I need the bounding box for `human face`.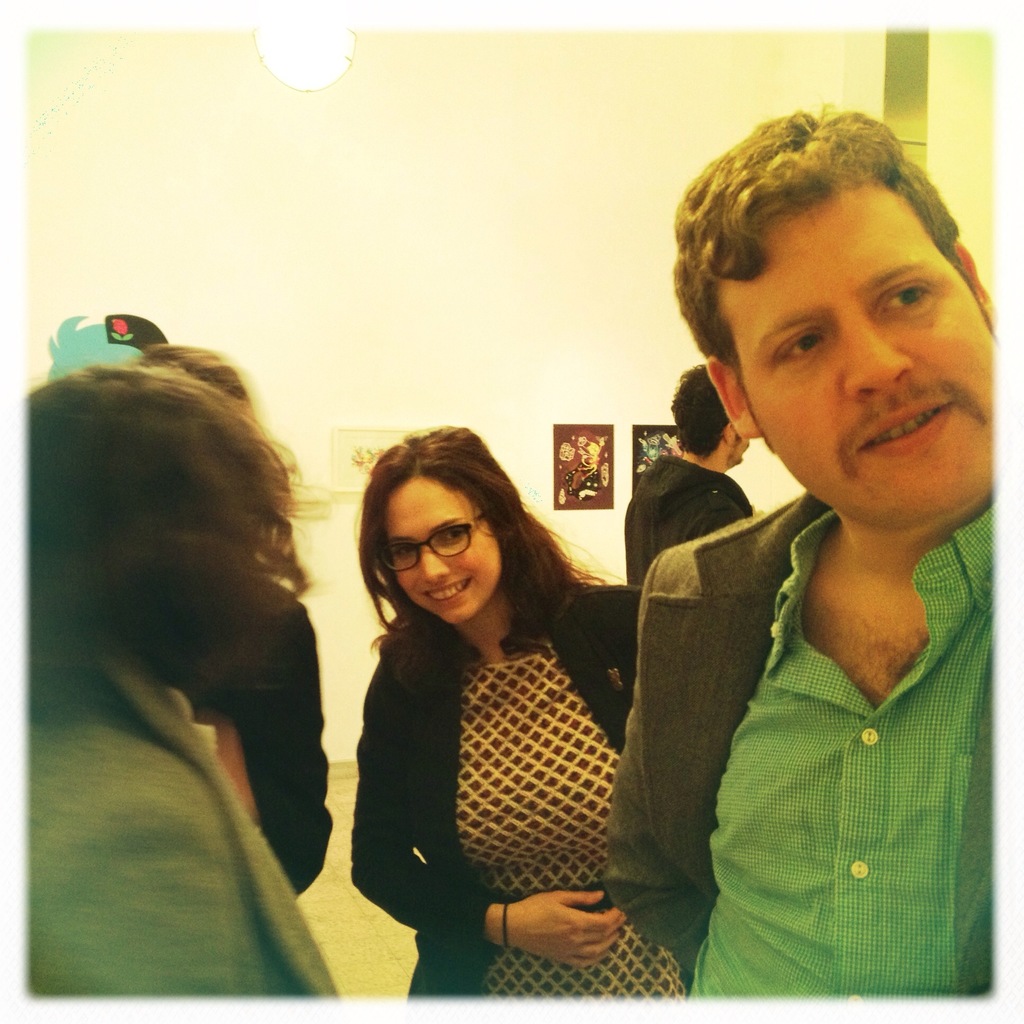
Here it is: pyautogui.locateOnScreen(728, 186, 991, 518).
